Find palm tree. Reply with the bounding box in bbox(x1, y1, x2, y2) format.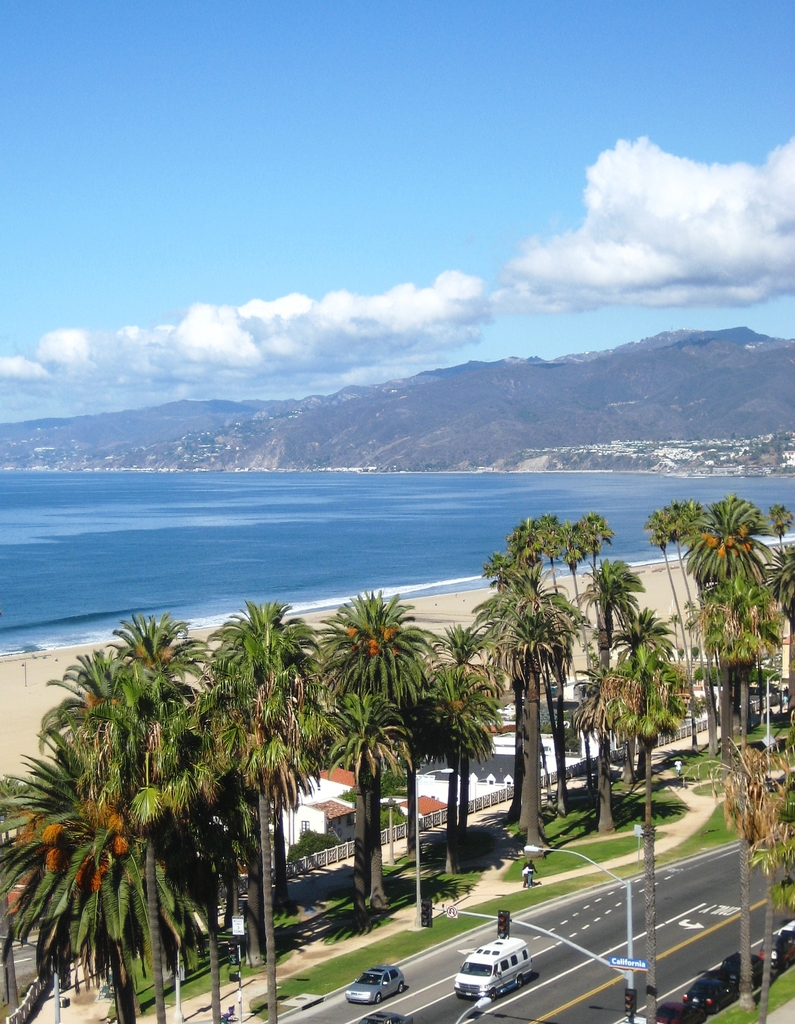
bbox(179, 608, 305, 846).
